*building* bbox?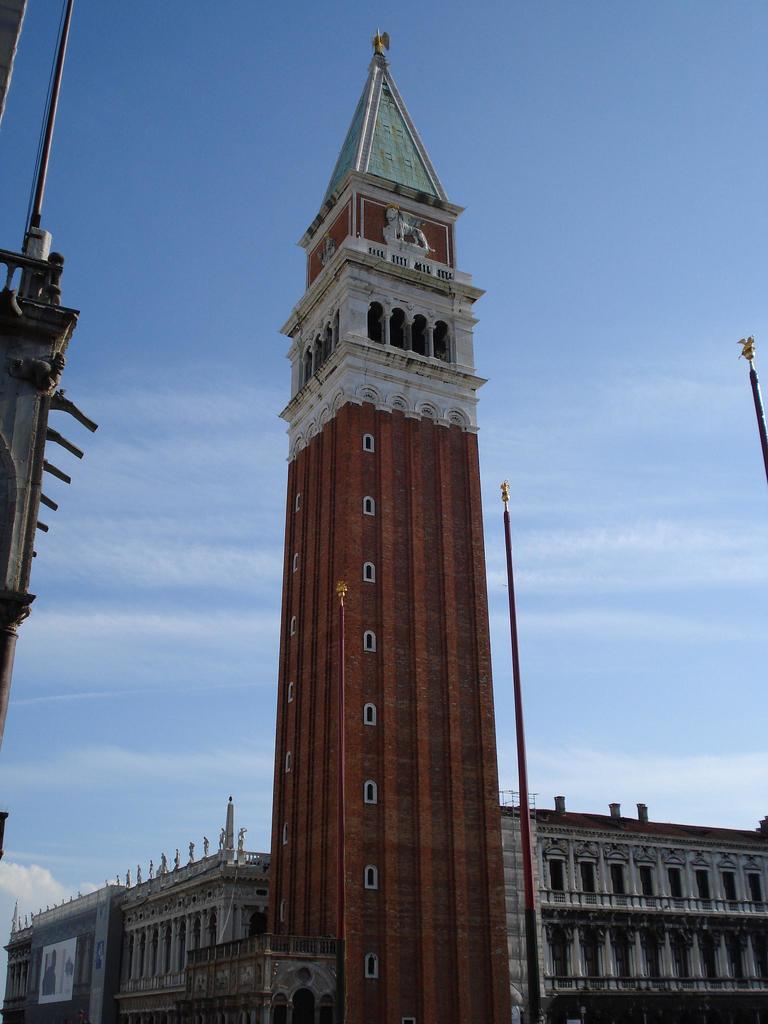
[7,796,275,1023]
